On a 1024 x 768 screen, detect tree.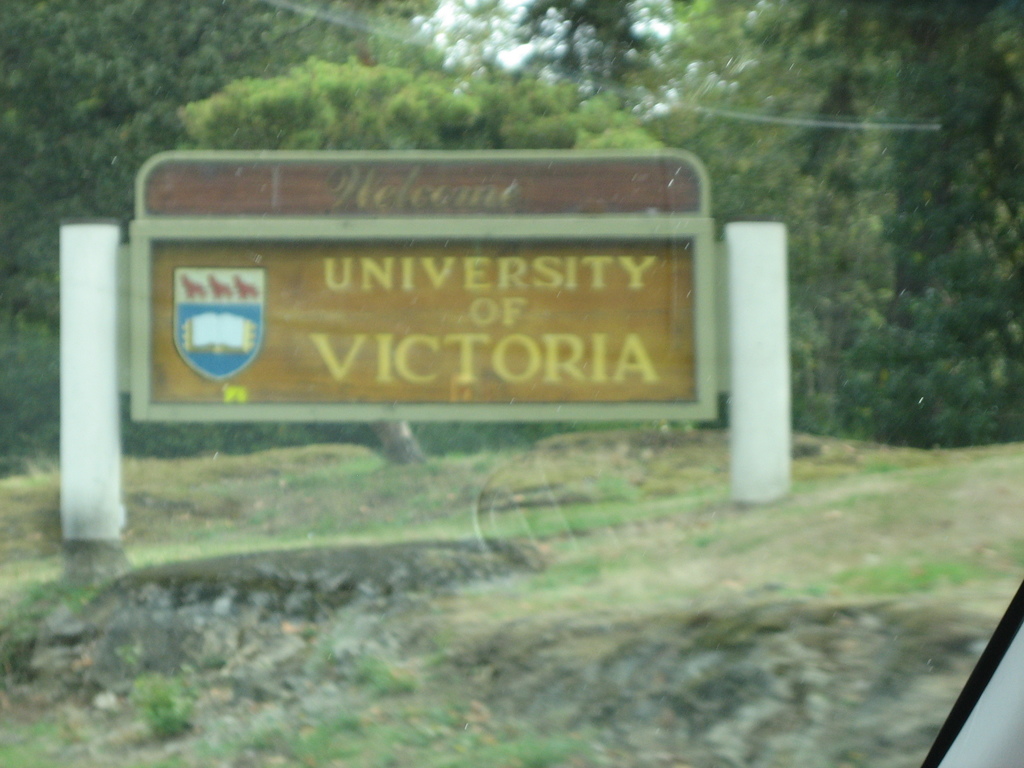
{"left": 689, "top": 0, "right": 1023, "bottom": 444}.
